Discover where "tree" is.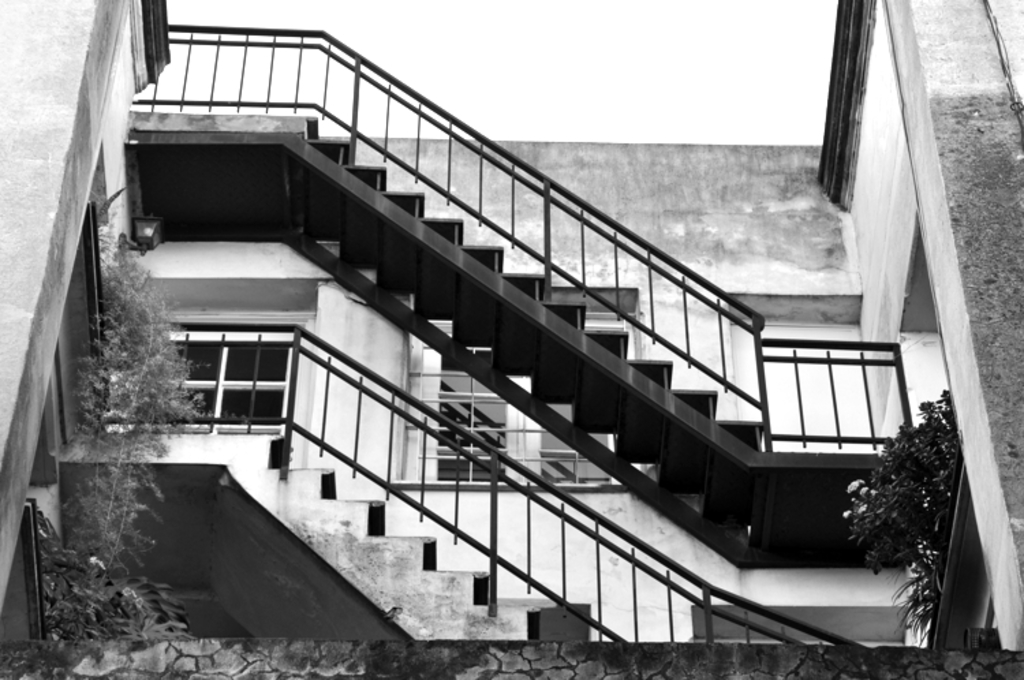
Discovered at <bbox>857, 377, 979, 619</bbox>.
